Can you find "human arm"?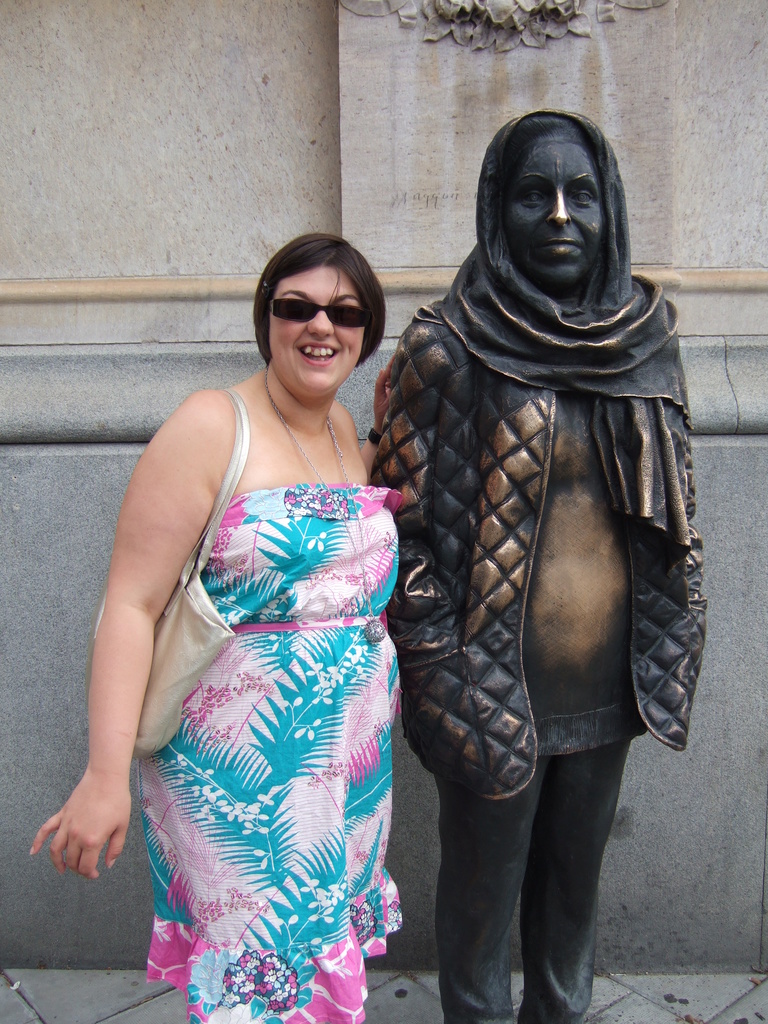
Yes, bounding box: (x1=390, y1=326, x2=449, y2=648).
